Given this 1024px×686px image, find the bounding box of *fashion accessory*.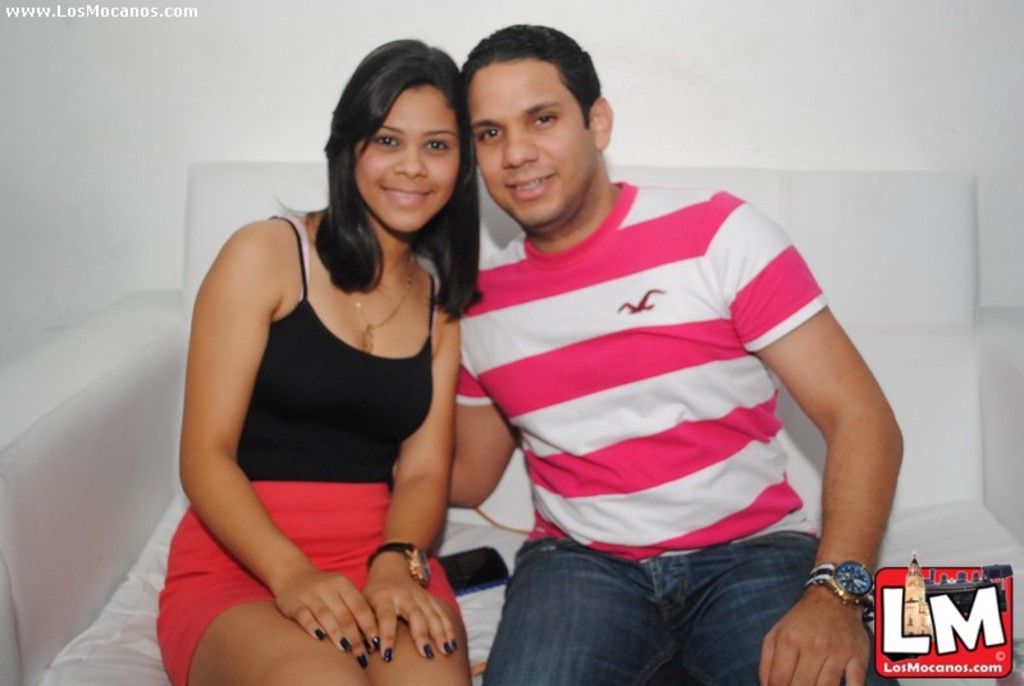
<region>355, 252, 419, 355</region>.
